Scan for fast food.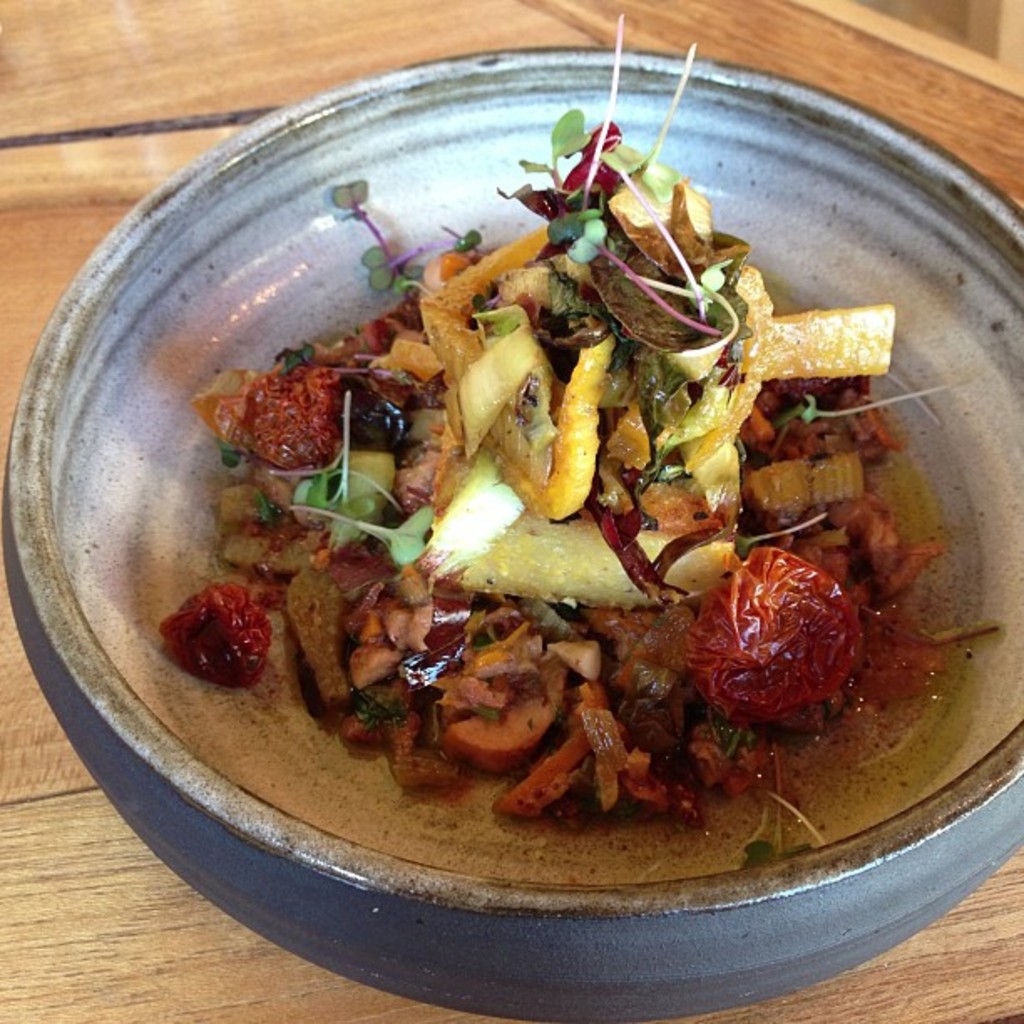
Scan result: pyautogui.locateOnScreen(147, 10, 986, 868).
